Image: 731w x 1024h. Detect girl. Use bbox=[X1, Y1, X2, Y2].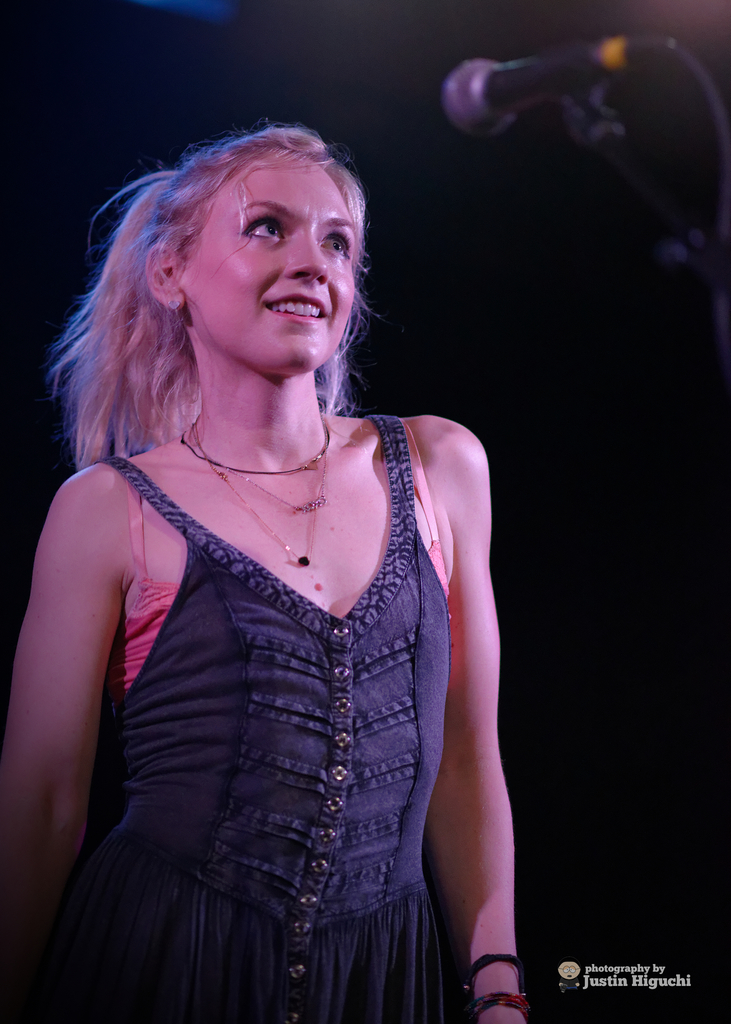
bbox=[0, 108, 528, 1023].
